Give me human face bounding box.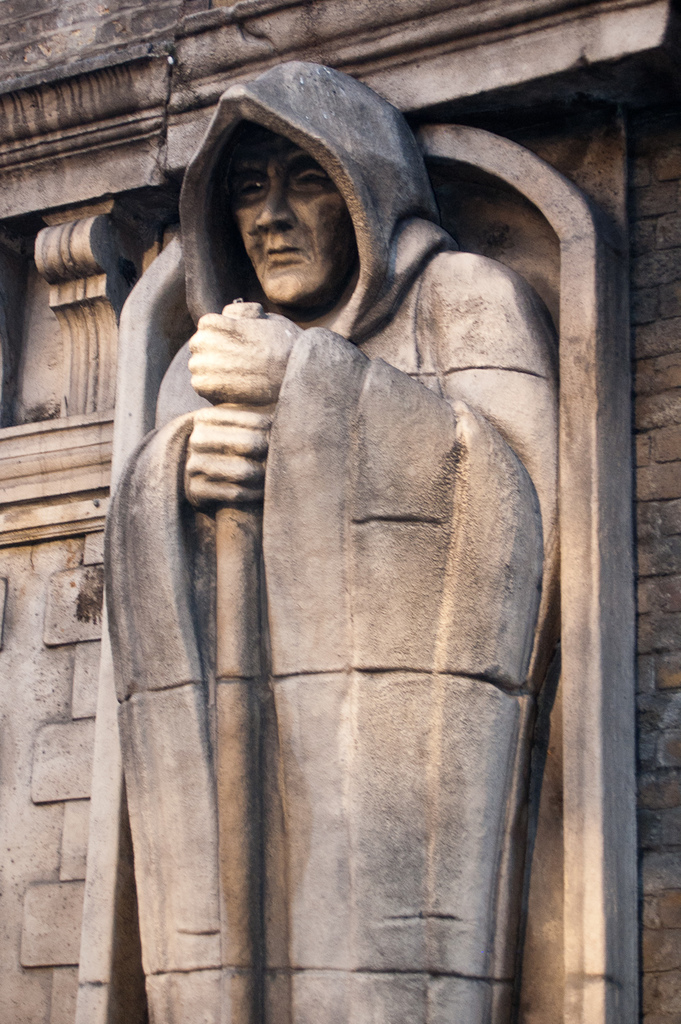
{"x1": 214, "y1": 134, "x2": 370, "y2": 309}.
